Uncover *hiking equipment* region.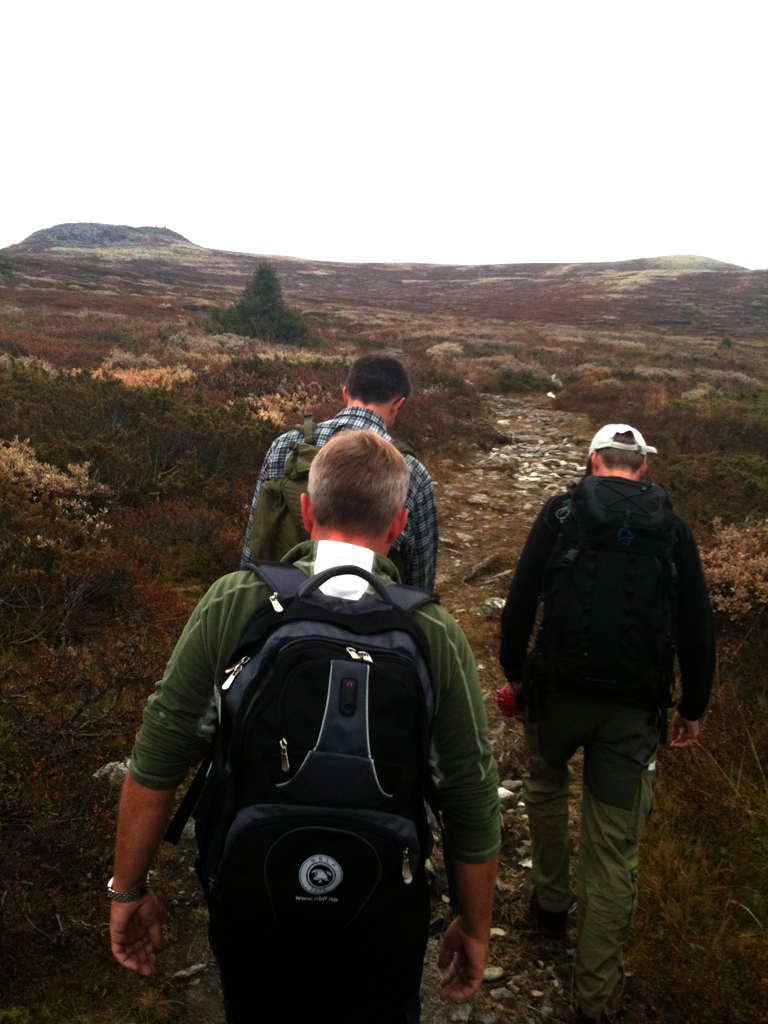
Uncovered: 543:472:681:716.
